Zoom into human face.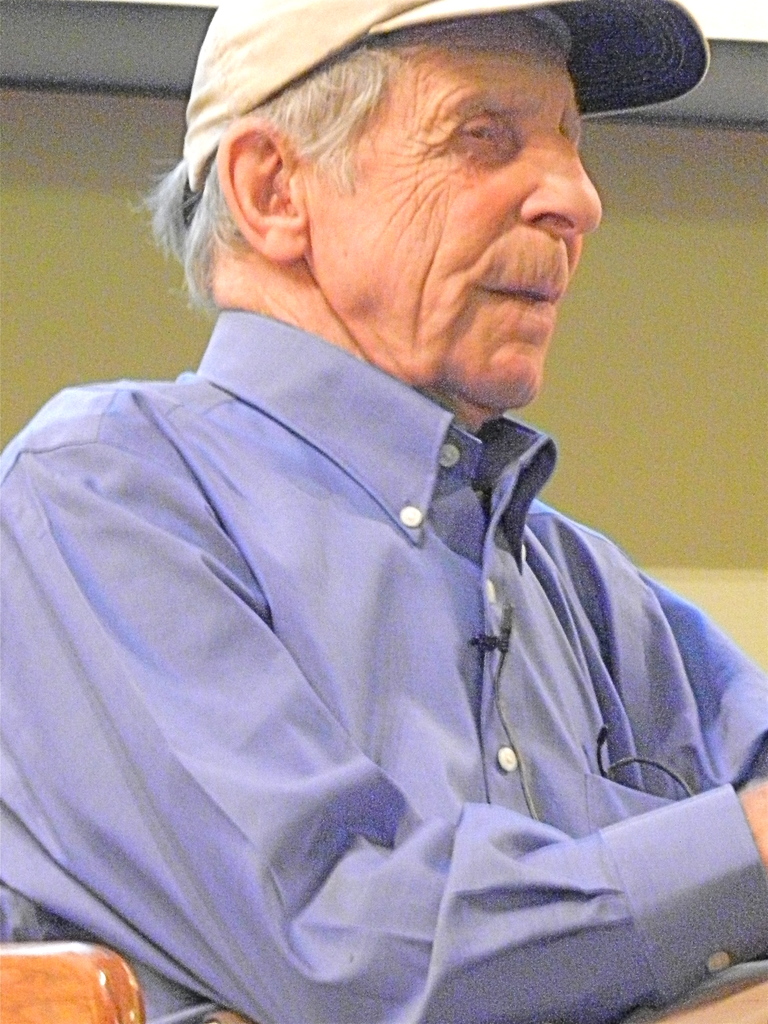
Zoom target: [left=313, top=6, right=604, bottom=409].
